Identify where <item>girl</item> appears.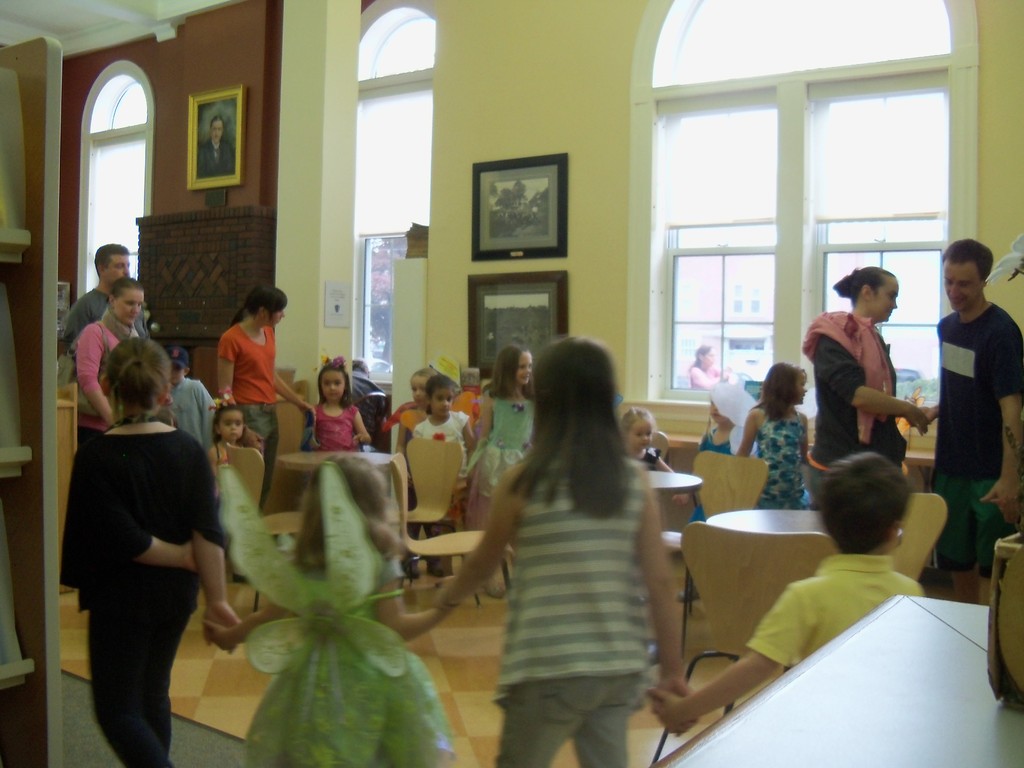
Appears at select_region(620, 401, 690, 511).
